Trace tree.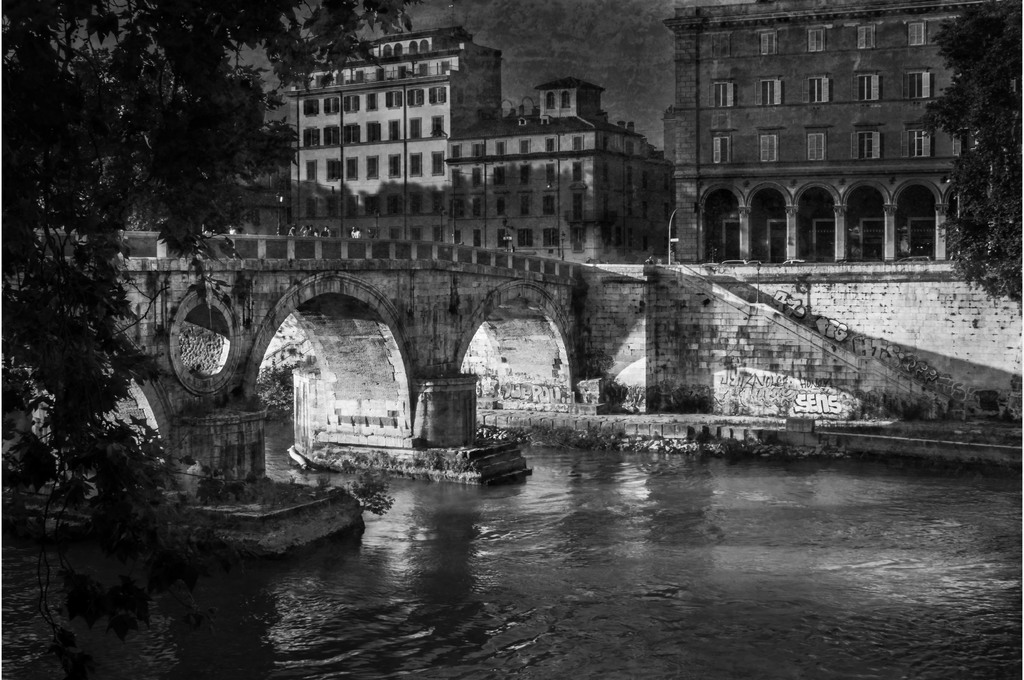
Traced to left=915, top=0, right=1023, bottom=315.
